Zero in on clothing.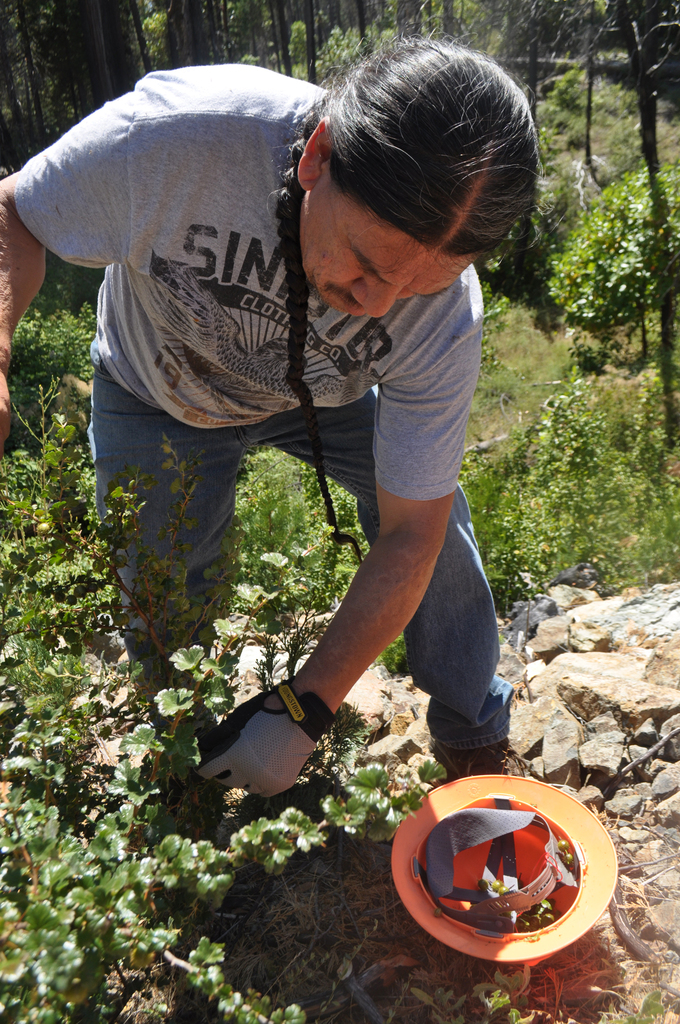
Zeroed in: pyautogui.locateOnScreen(12, 61, 516, 753).
